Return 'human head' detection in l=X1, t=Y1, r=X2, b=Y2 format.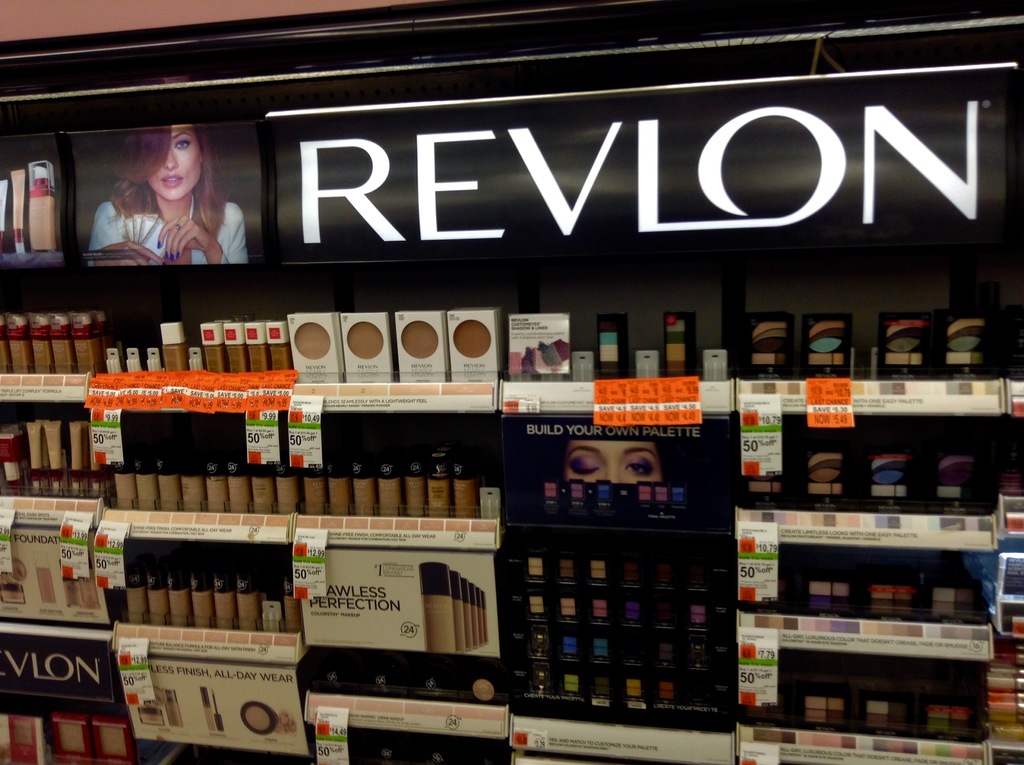
l=124, t=120, r=208, b=211.
